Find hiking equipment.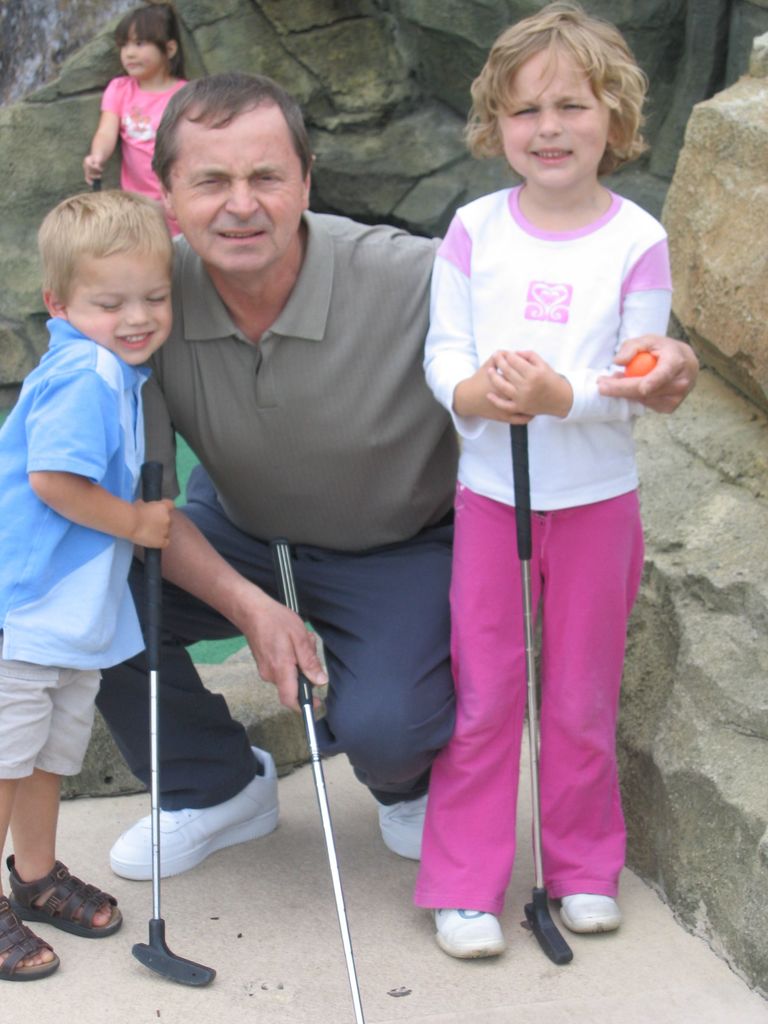
detection(503, 417, 582, 968).
